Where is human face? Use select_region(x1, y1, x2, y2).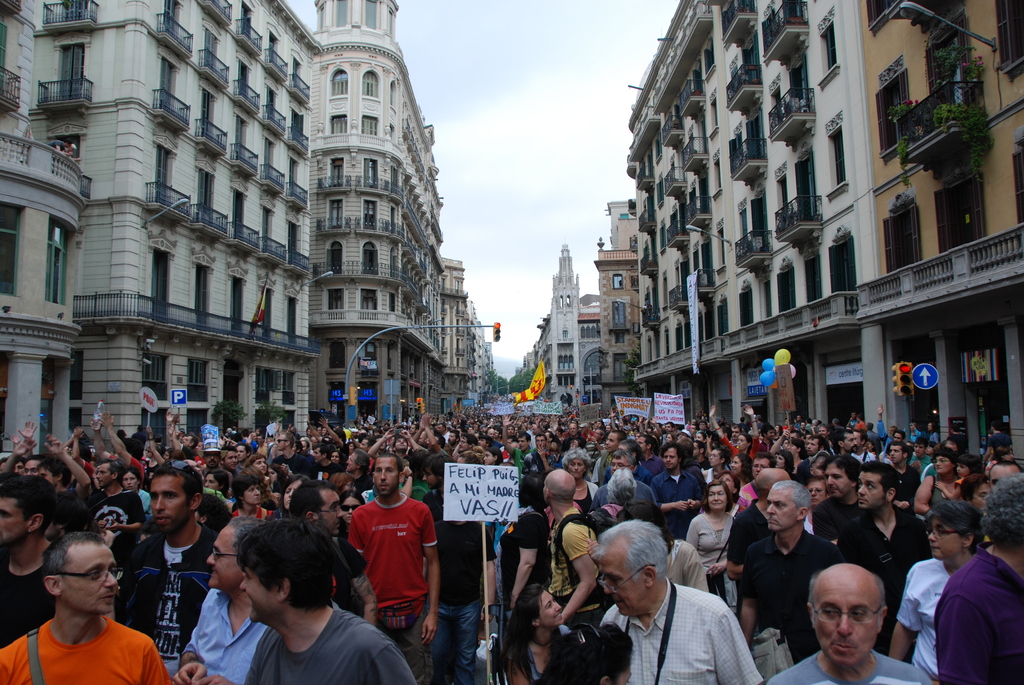
select_region(458, 436, 468, 452).
